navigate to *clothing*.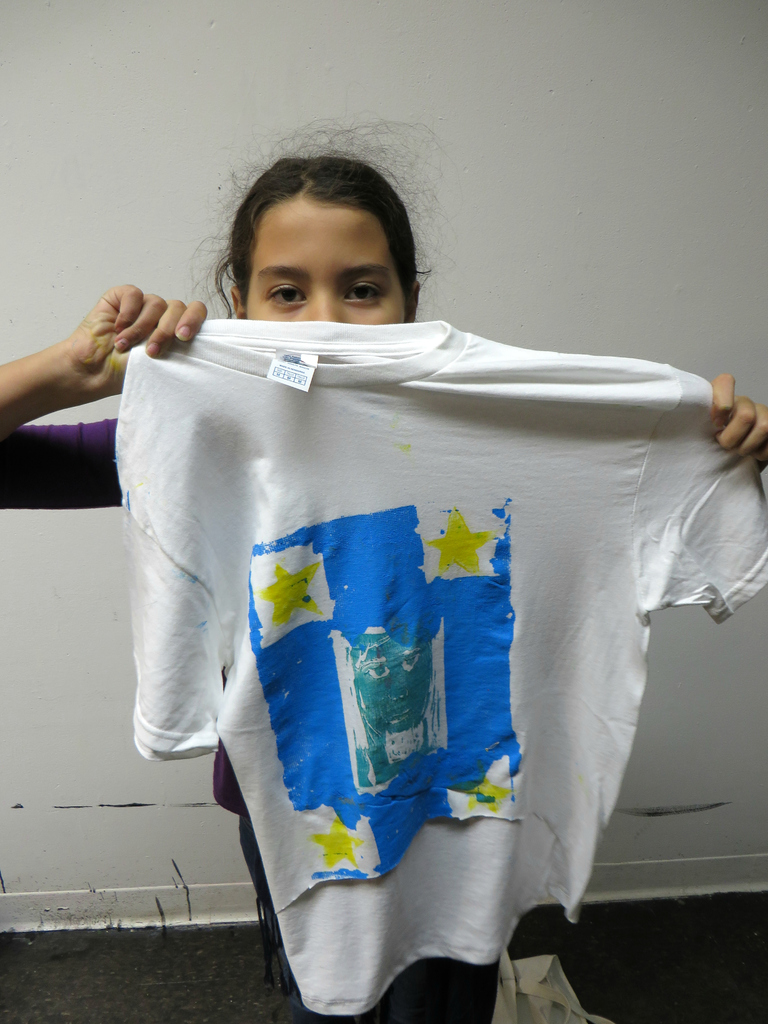
Navigation target: (136, 240, 739, 970).
